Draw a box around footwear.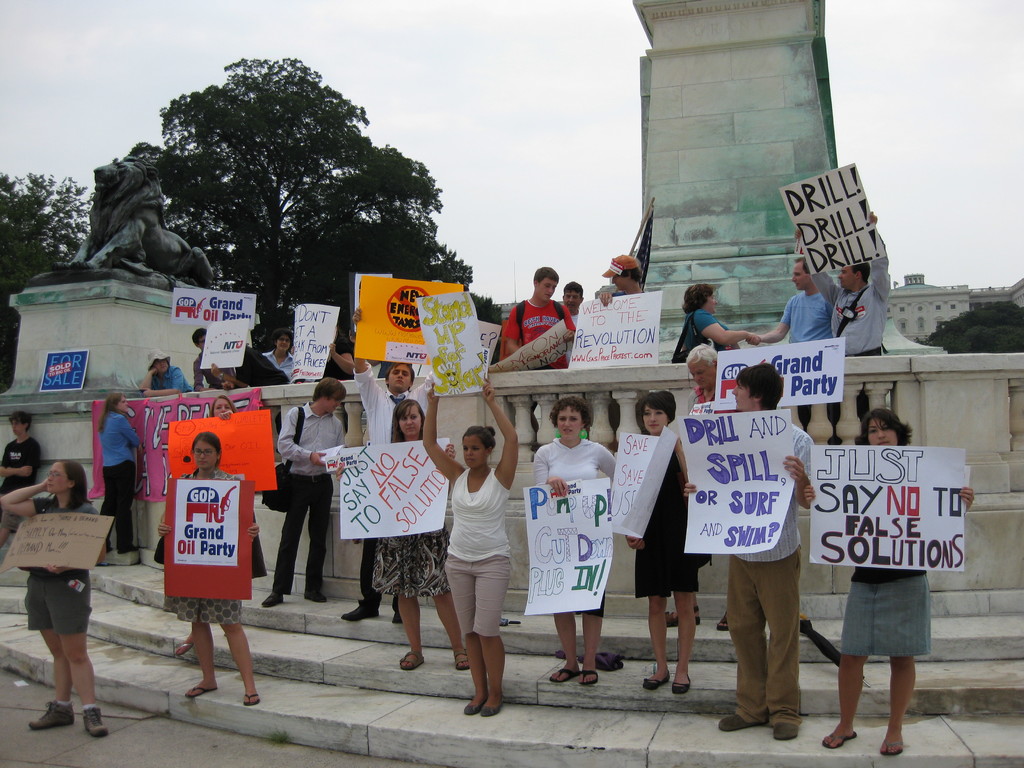
{"left": 452, "top": 648, "right": 474, "bottom": 663}.
